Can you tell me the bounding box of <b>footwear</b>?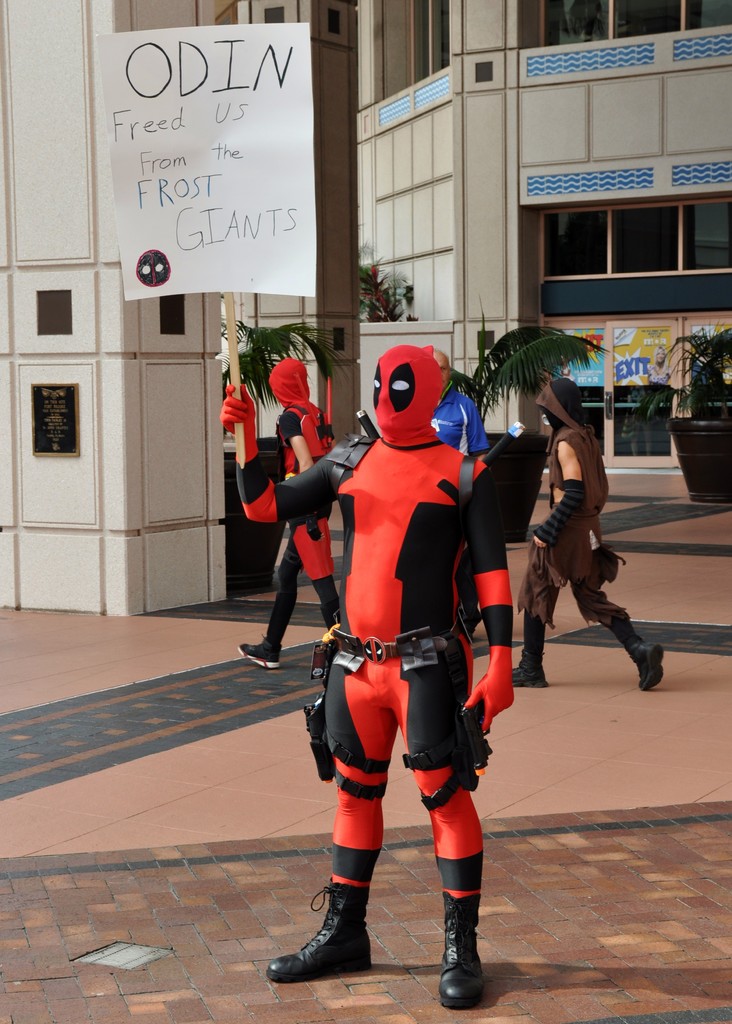
select_region(247, 644, 278, 674).
